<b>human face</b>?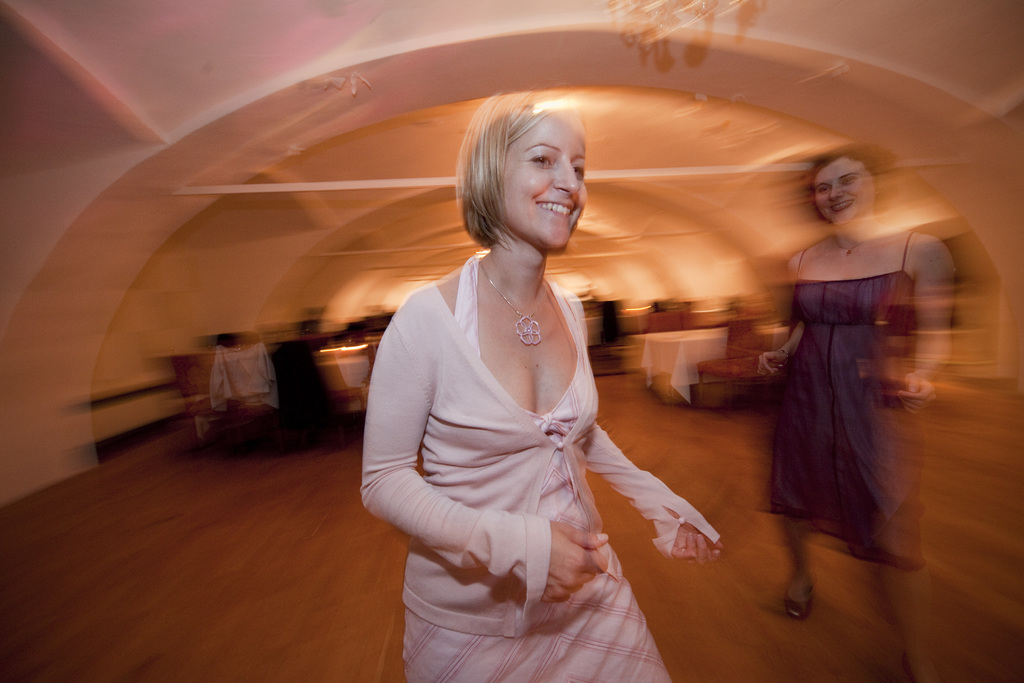
<box>499,108,588,253</box>
